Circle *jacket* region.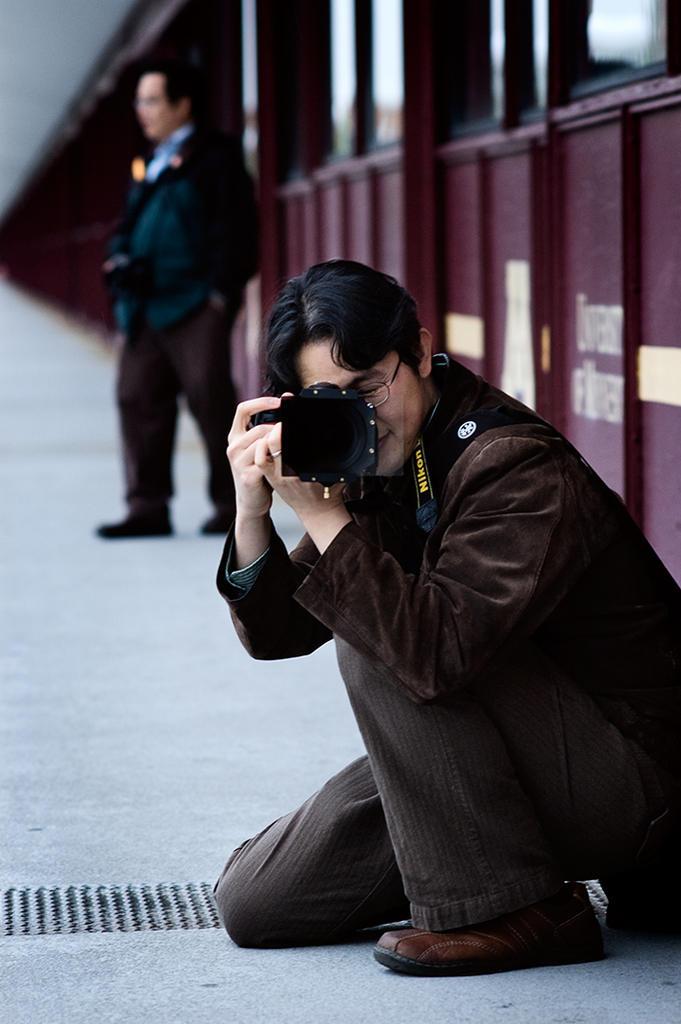
Region: pyautogui.locateOnScreen(214, 348, 680, 696).
